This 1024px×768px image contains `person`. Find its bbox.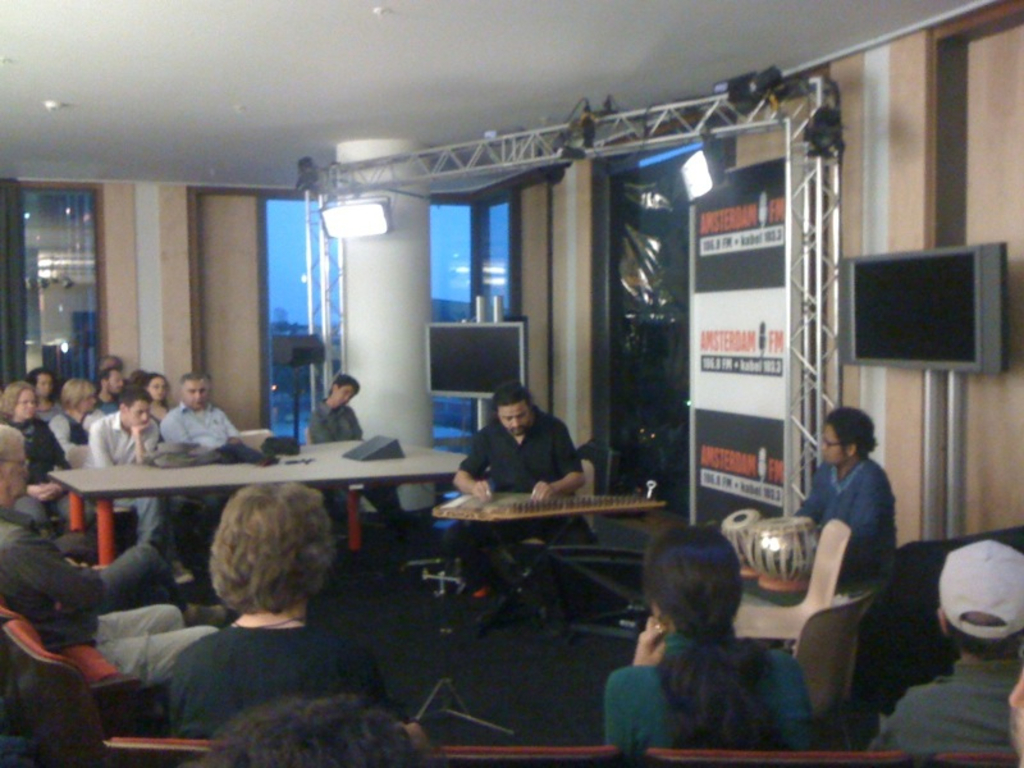
locate(0, 420, 212, 689).
